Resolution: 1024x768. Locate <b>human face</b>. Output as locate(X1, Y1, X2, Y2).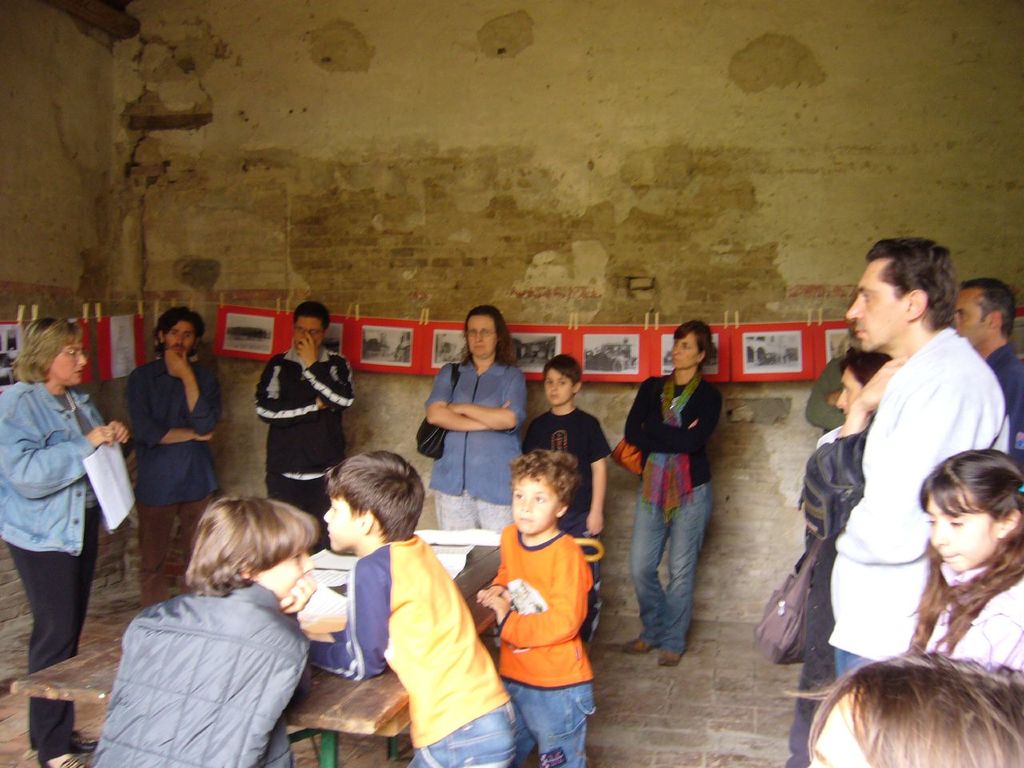
locate(670, 332, 698, 370).
